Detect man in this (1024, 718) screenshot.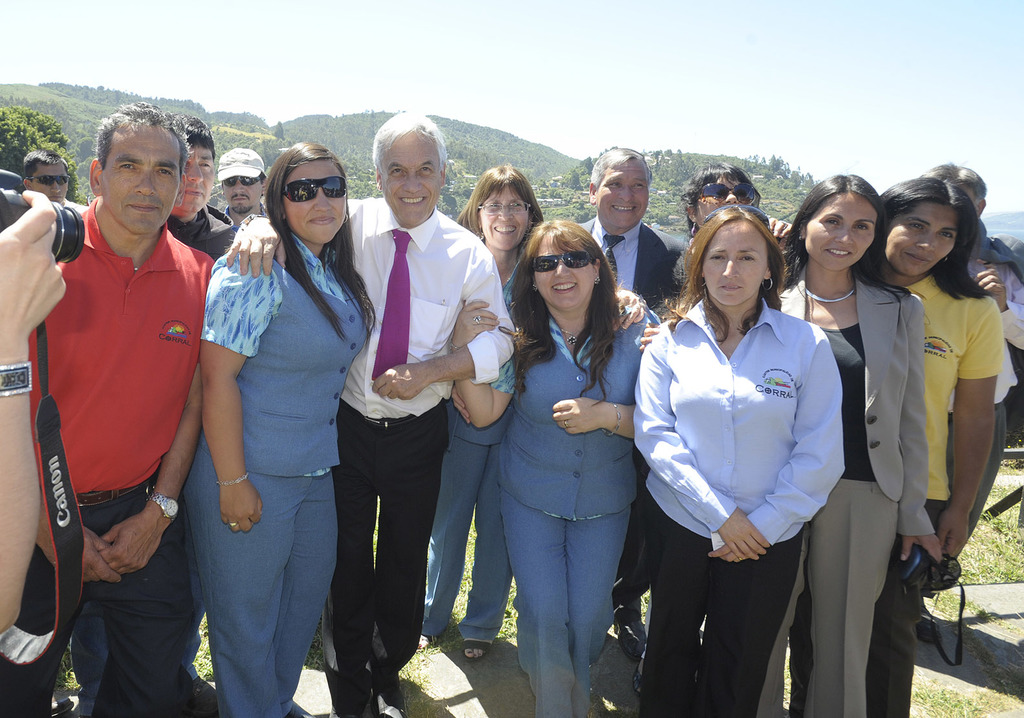
Detection: pyautogui.locateOnScreen(578, 142, 690, 659).
